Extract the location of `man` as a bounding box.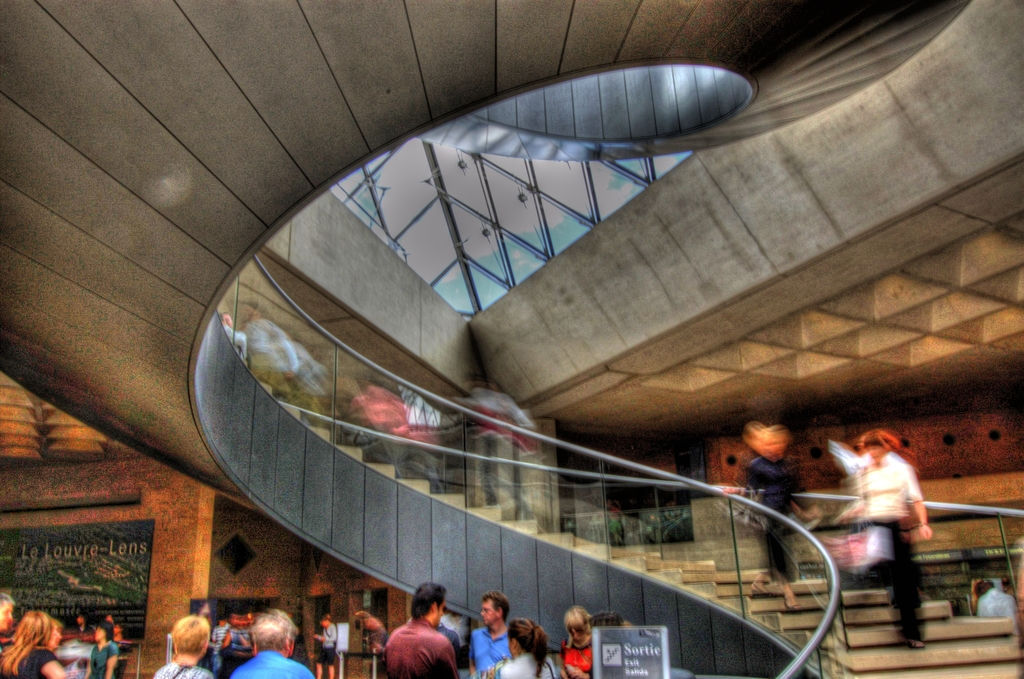
[0, 591, 19, 637].
